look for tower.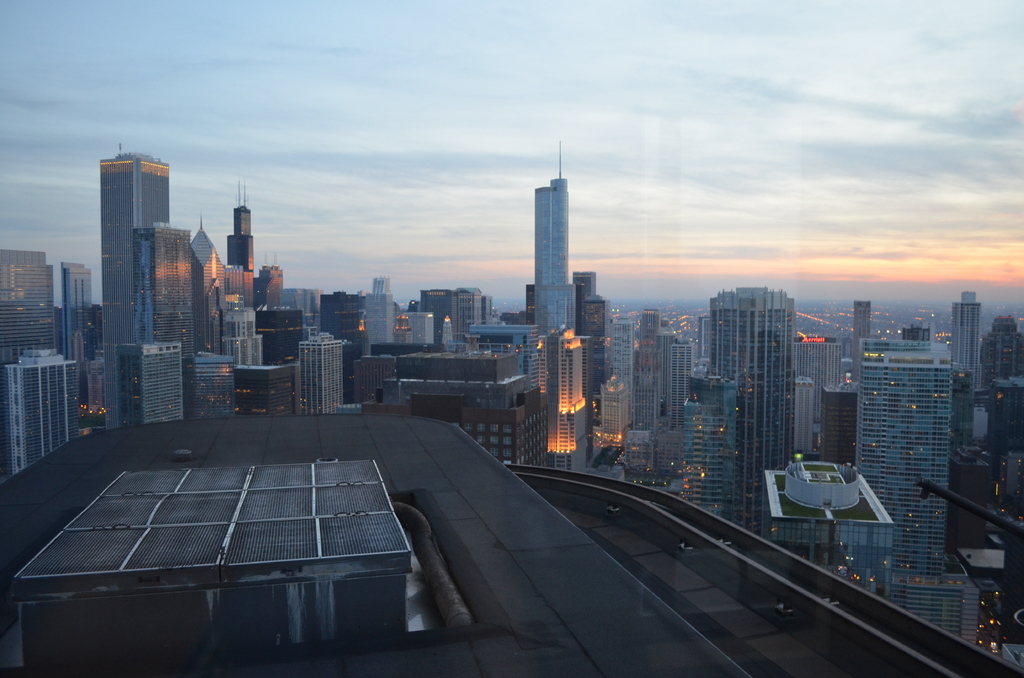
Found: [left=856, top=339, right=960, bottom=586].
